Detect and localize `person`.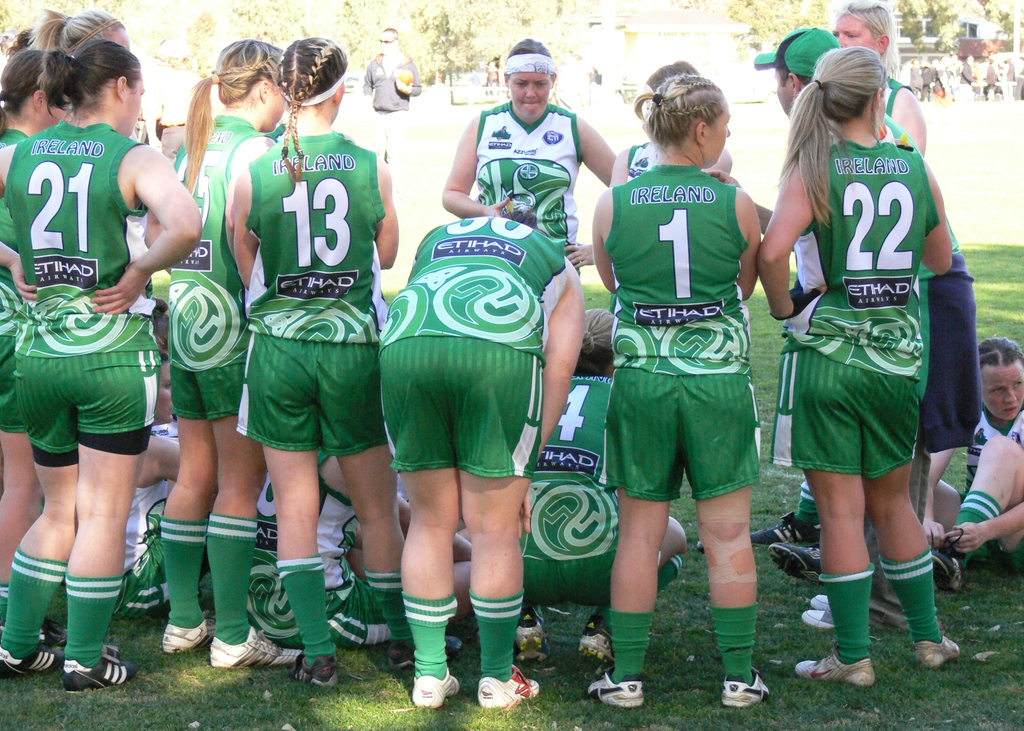
Localized at 920/338/1023/608.
